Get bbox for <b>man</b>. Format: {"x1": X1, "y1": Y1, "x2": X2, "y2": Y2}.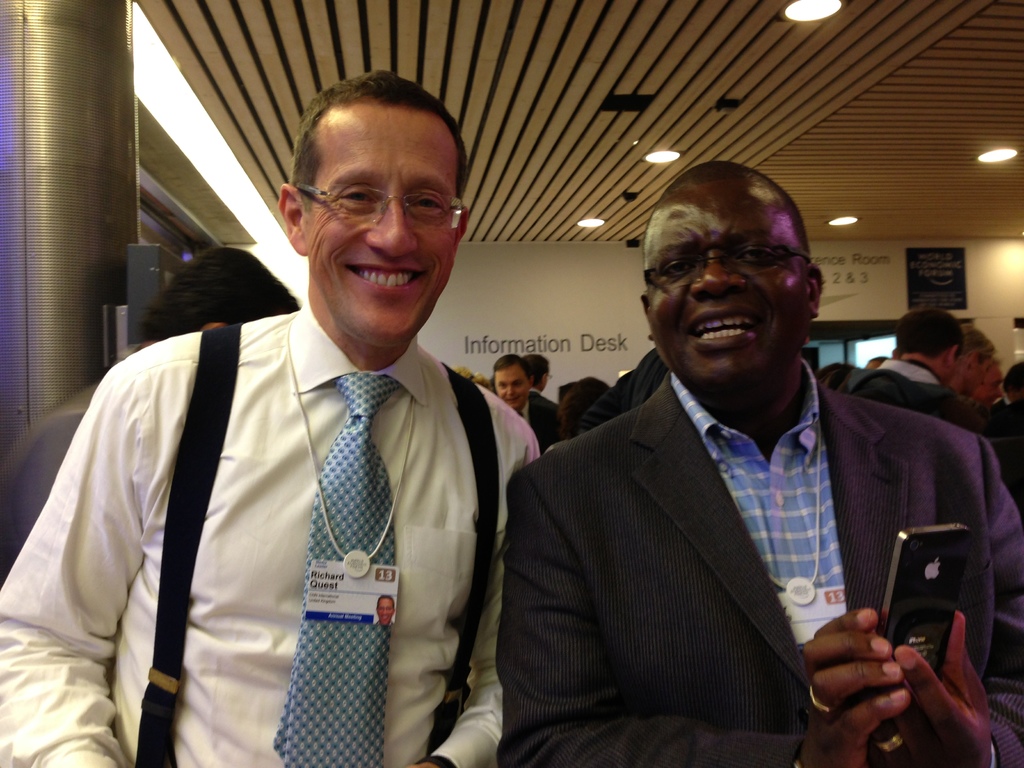
{"x1": 845, "y1": 301, "x2": 979, "y2": 436}.
